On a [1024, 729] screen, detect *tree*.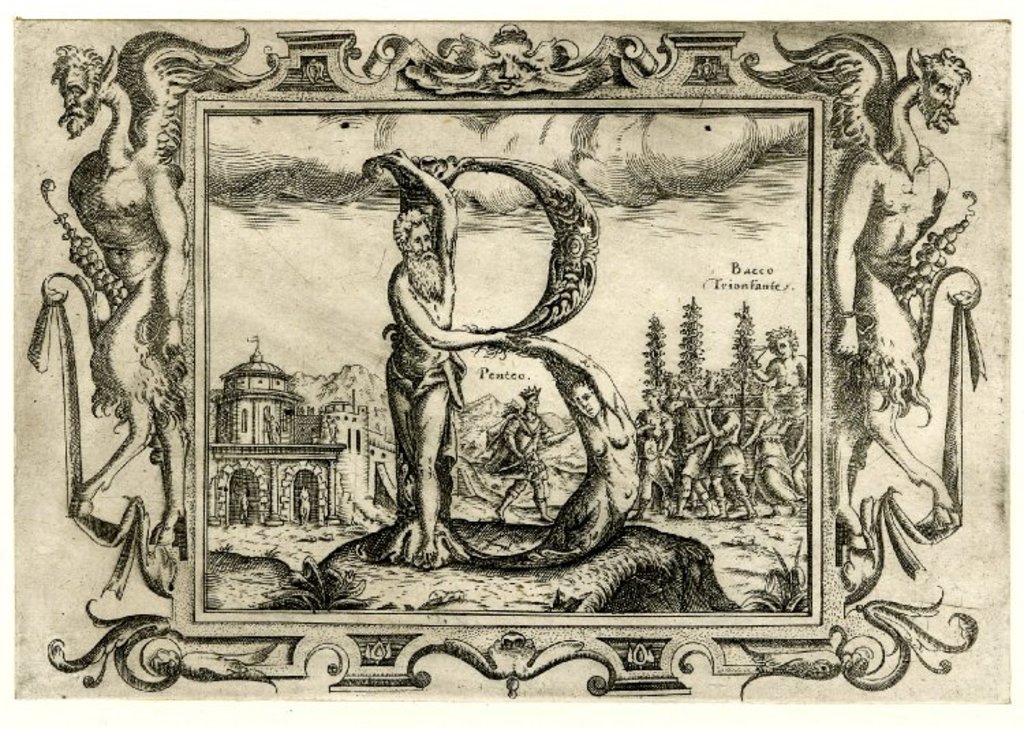
pyautogui.locateOnScreen(677, 298, 707, 396).
